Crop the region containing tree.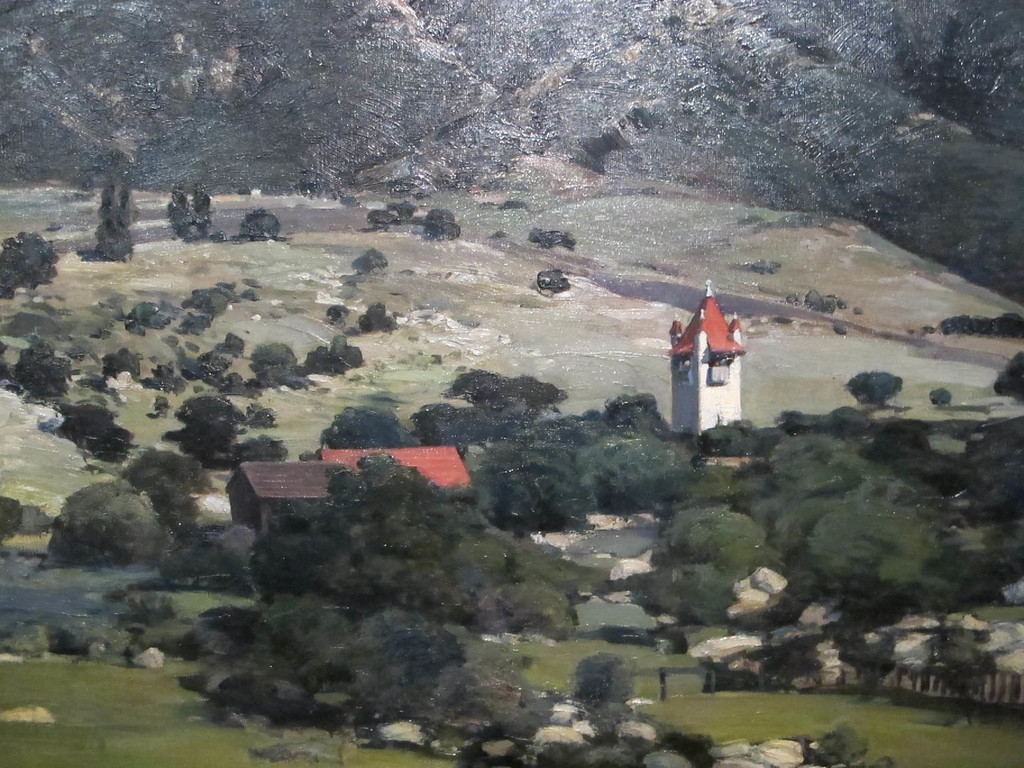
Crop region: box(570, 425, 696, 520).
